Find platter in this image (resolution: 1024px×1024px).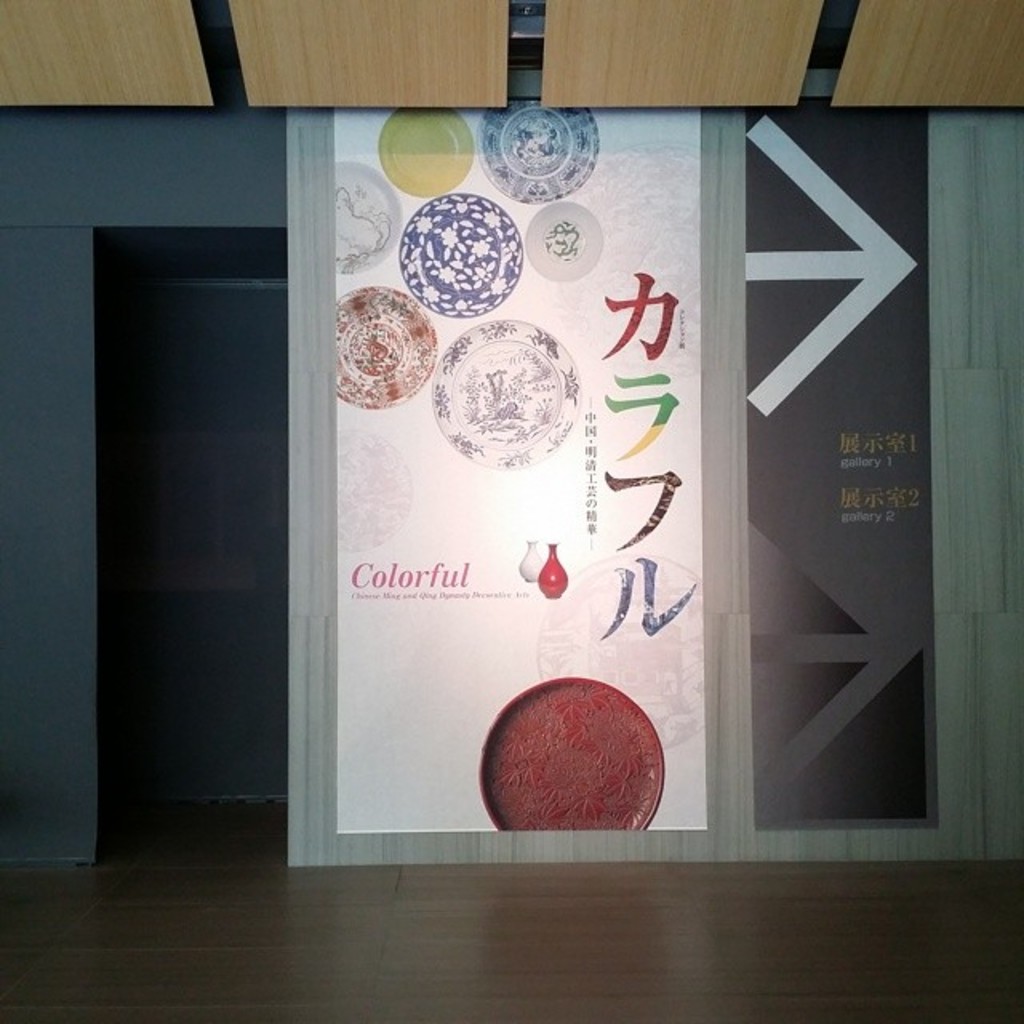
378:114:472:195.
